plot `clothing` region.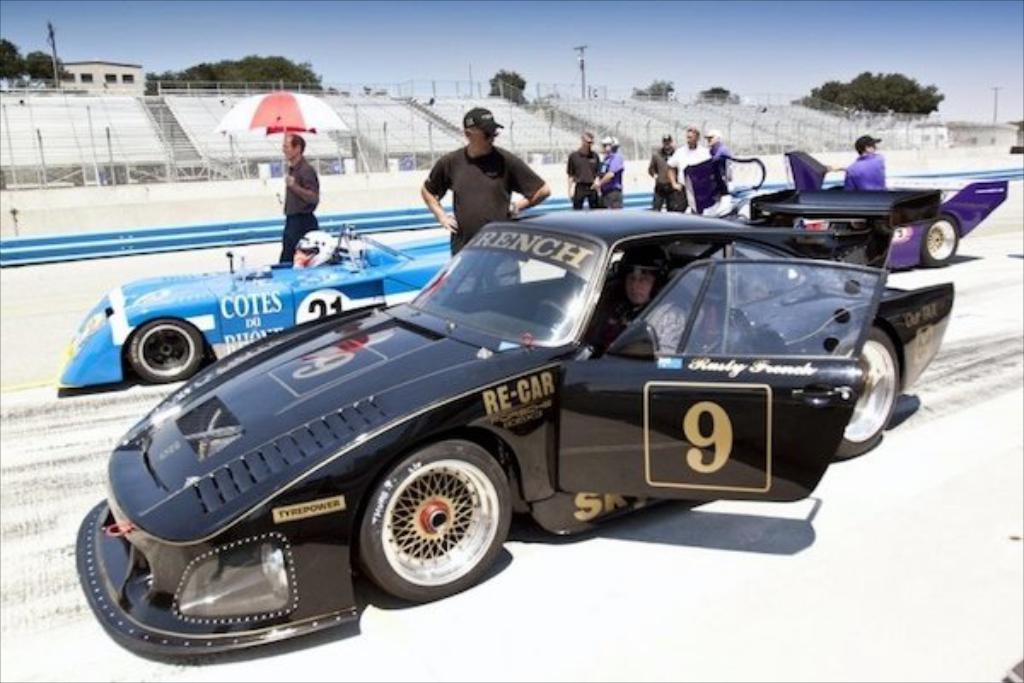
Plotted at bbox(594, 297, 683, 353).
